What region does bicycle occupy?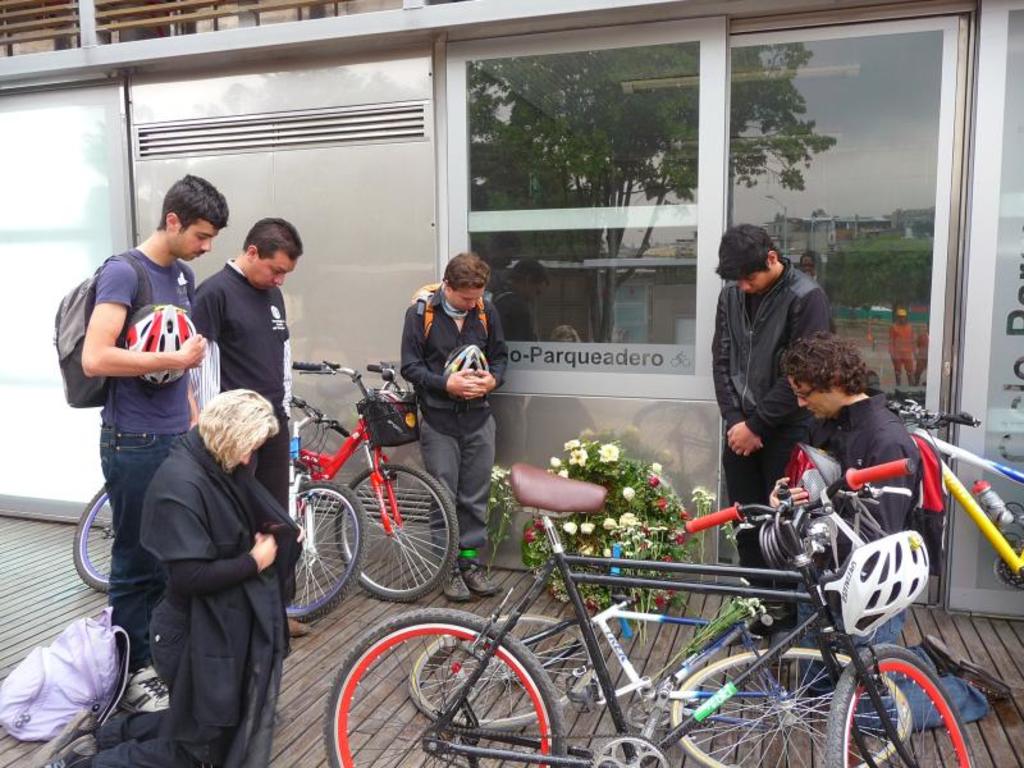
283, 360, 466, 602.
